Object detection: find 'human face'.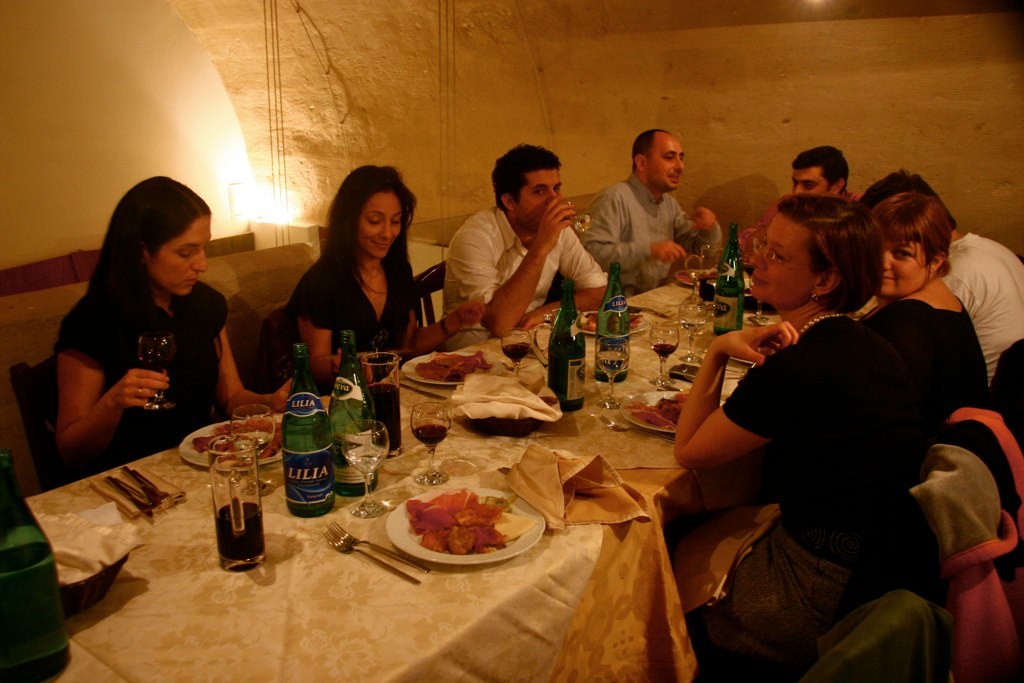
BBox(359, 190, 400, 259).
